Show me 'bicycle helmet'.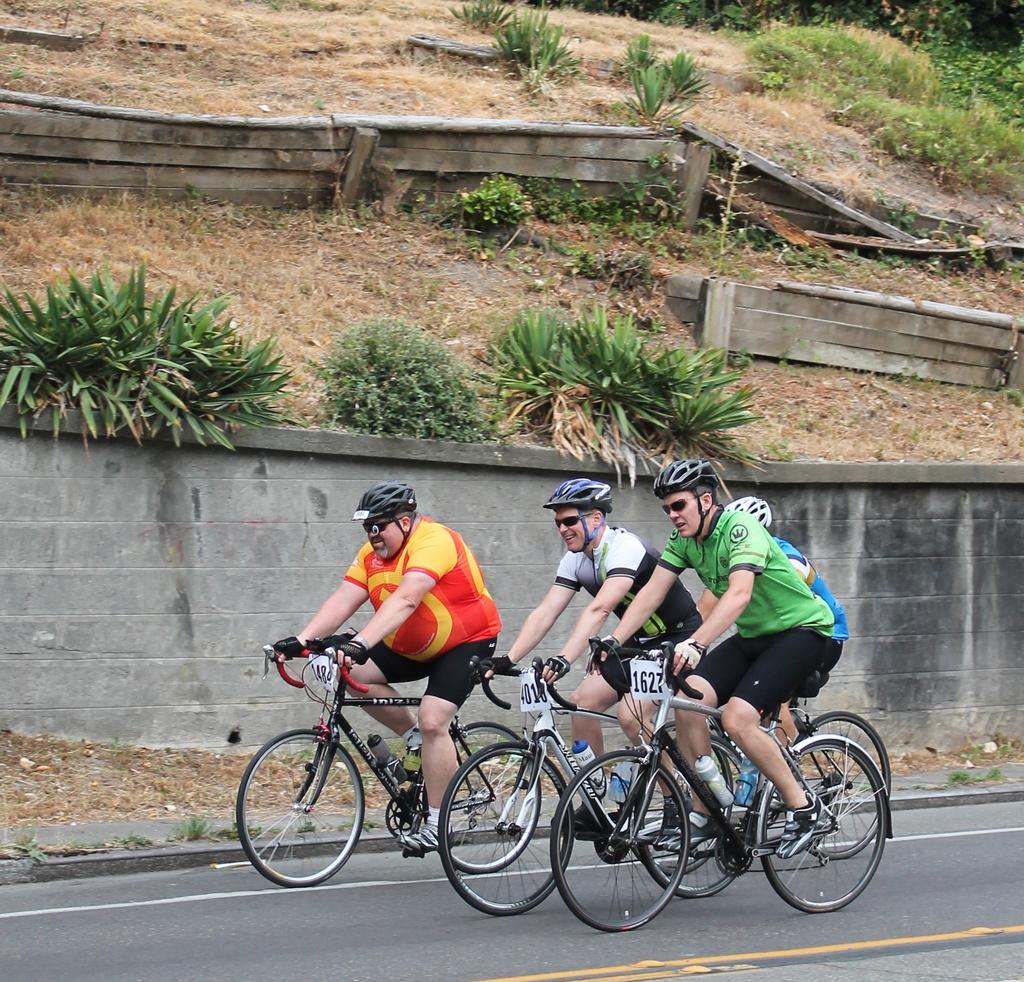
'bicycle helmet' is here: box=[545, 479, 609, 509].
